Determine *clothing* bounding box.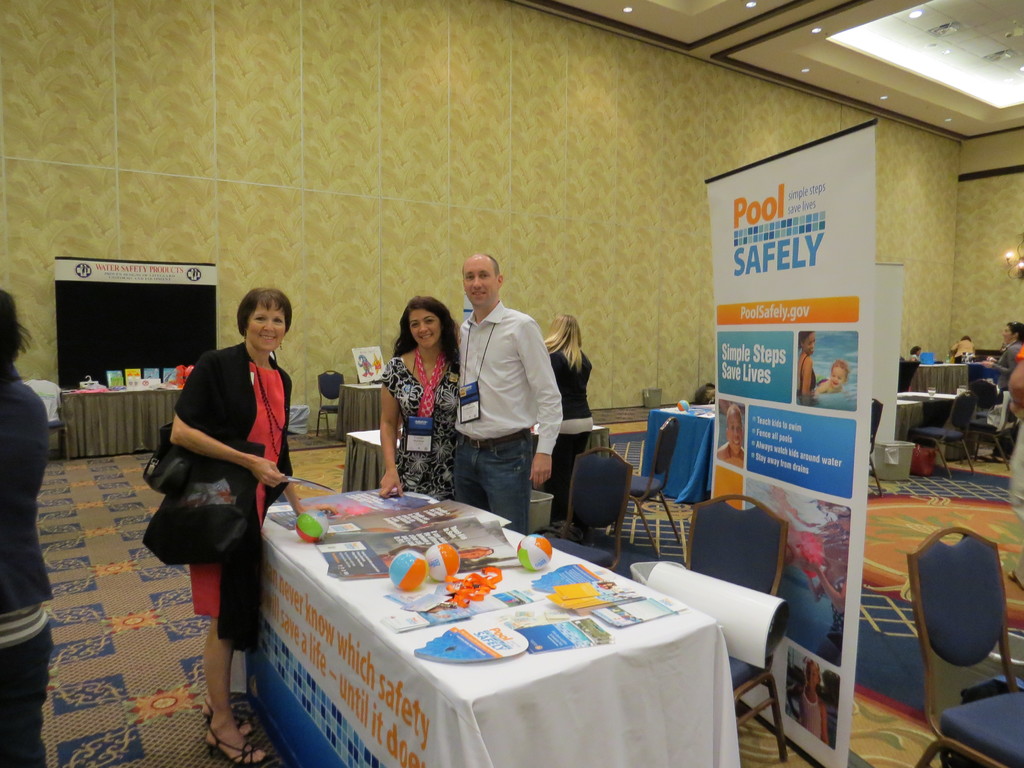
Determined: {"x1": 991, "y1": 341, "x2": 1018, "y2": 387}.
